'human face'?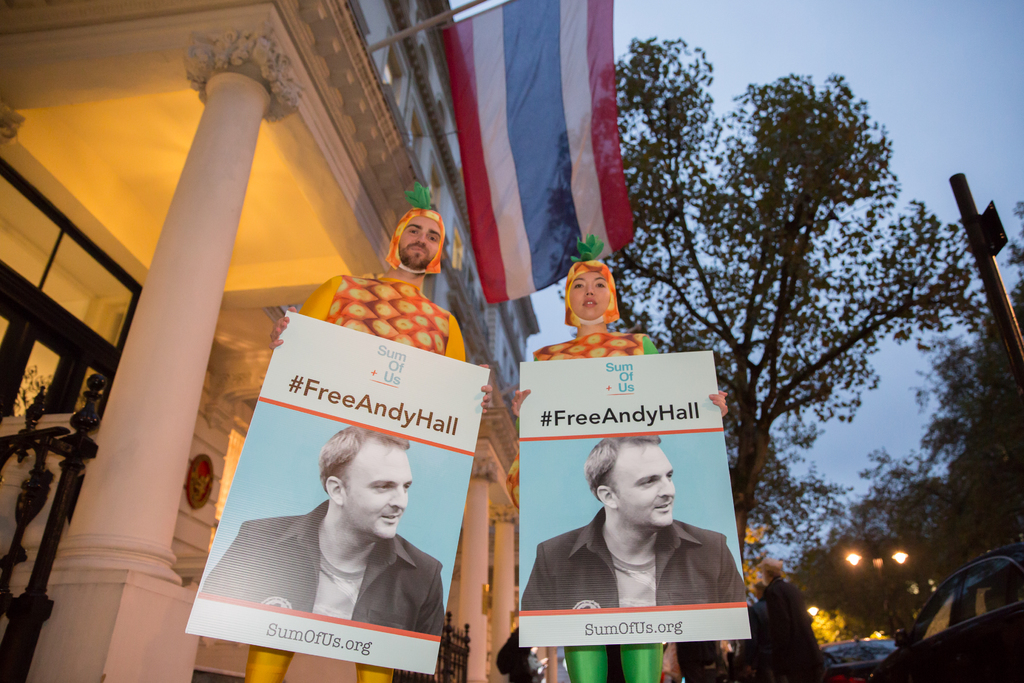
[x1=399, y1=215, x2=440, y2=270]
